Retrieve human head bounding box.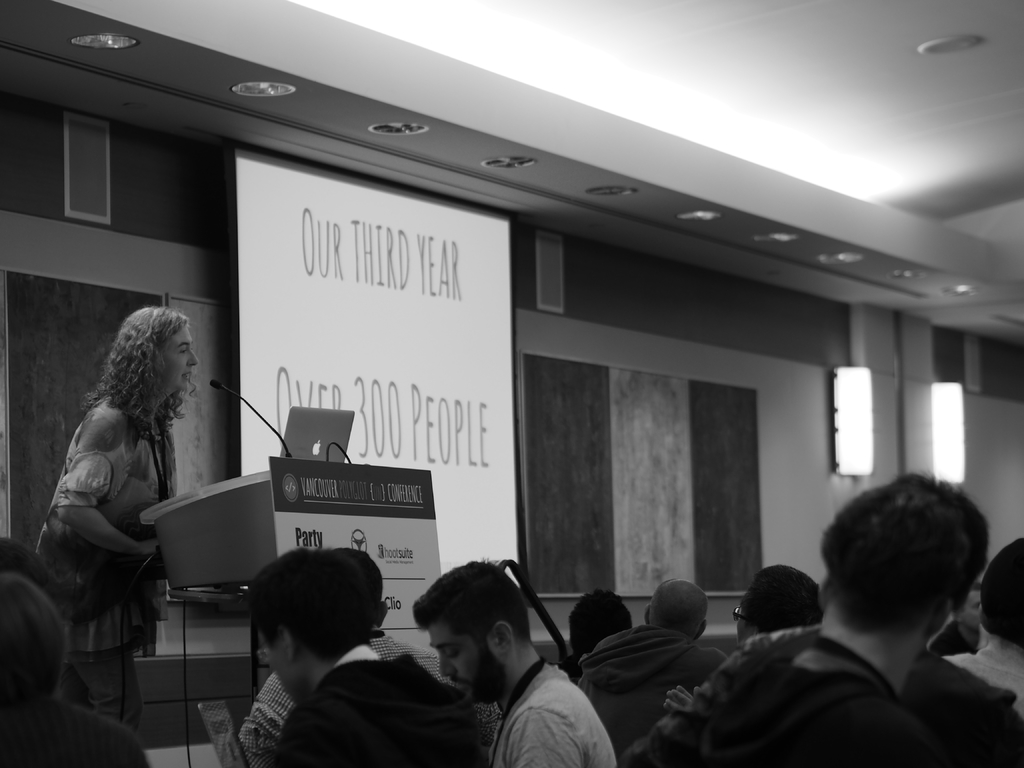
Bounding box: <box>735,559,817,646</box>.
